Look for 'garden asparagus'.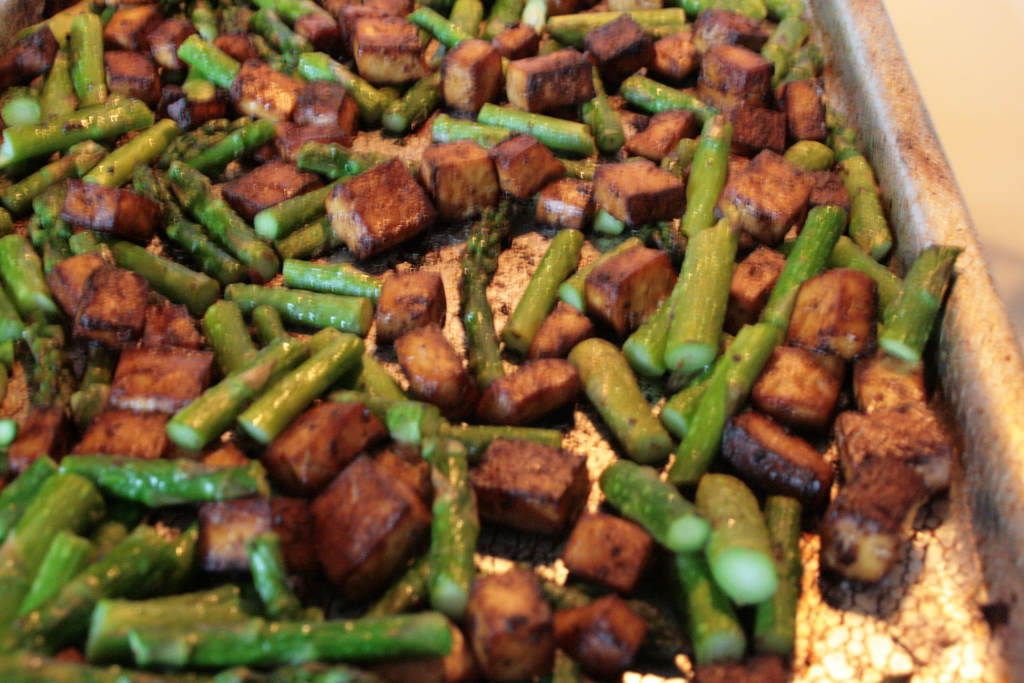
Found: 132,154,280,315.
